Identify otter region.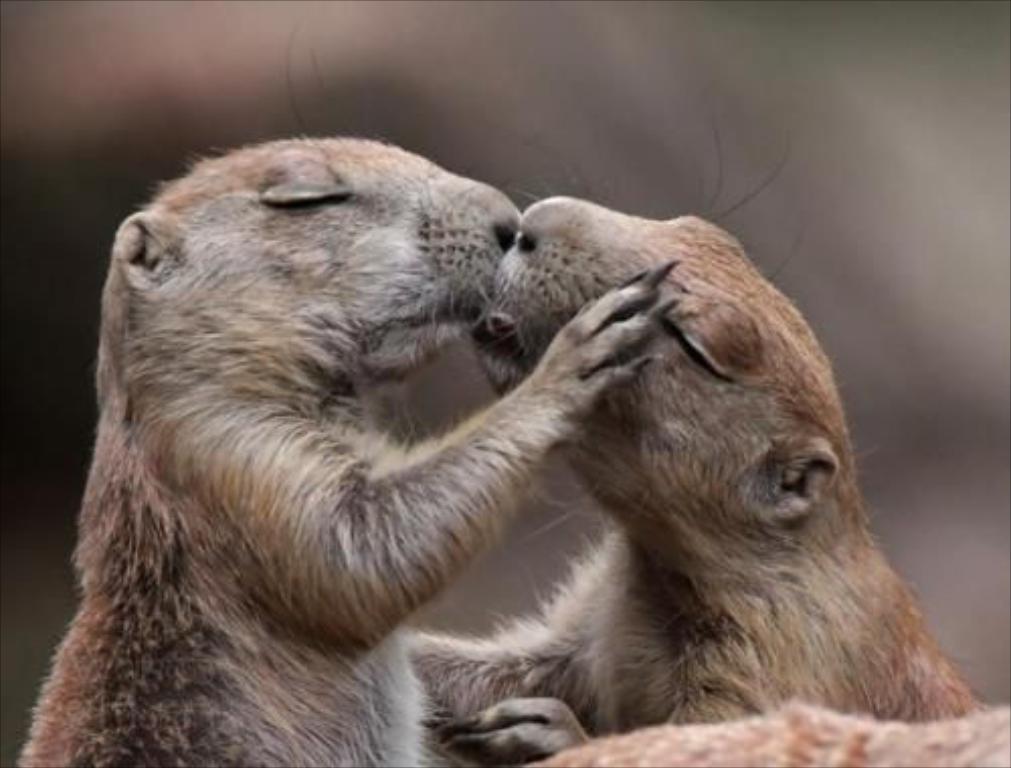
Region: locate(396, 109, 995, 766).
